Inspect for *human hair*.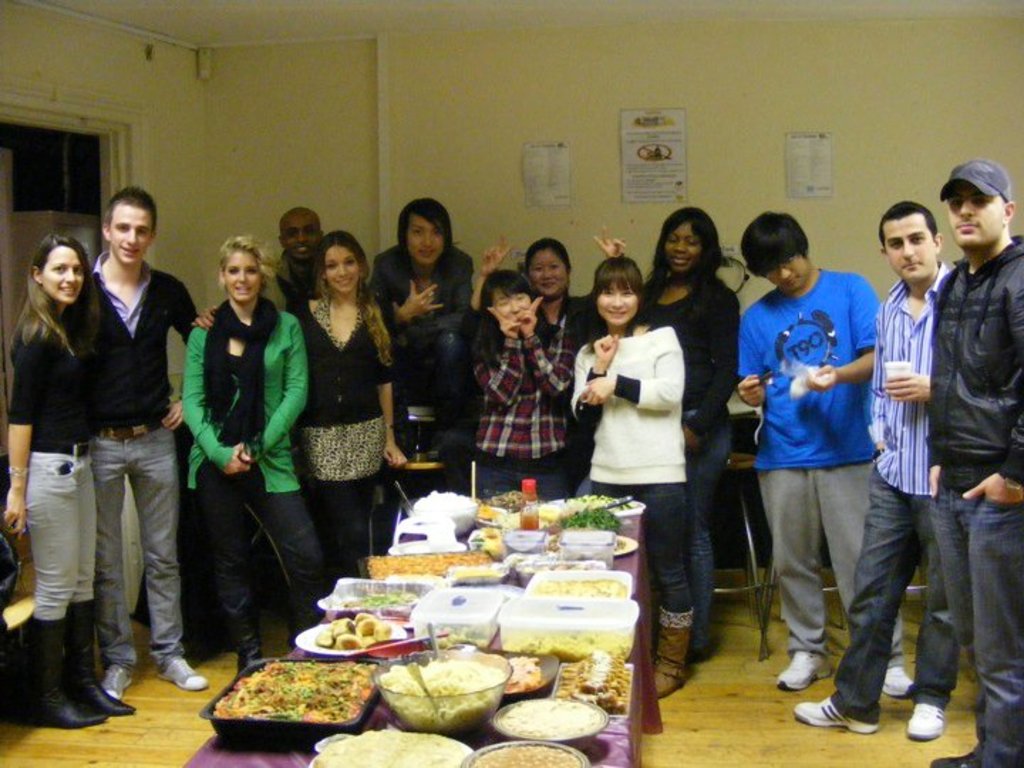
Inspection: pyautogui.locateOnScreen(321, 238, 383, 357).
